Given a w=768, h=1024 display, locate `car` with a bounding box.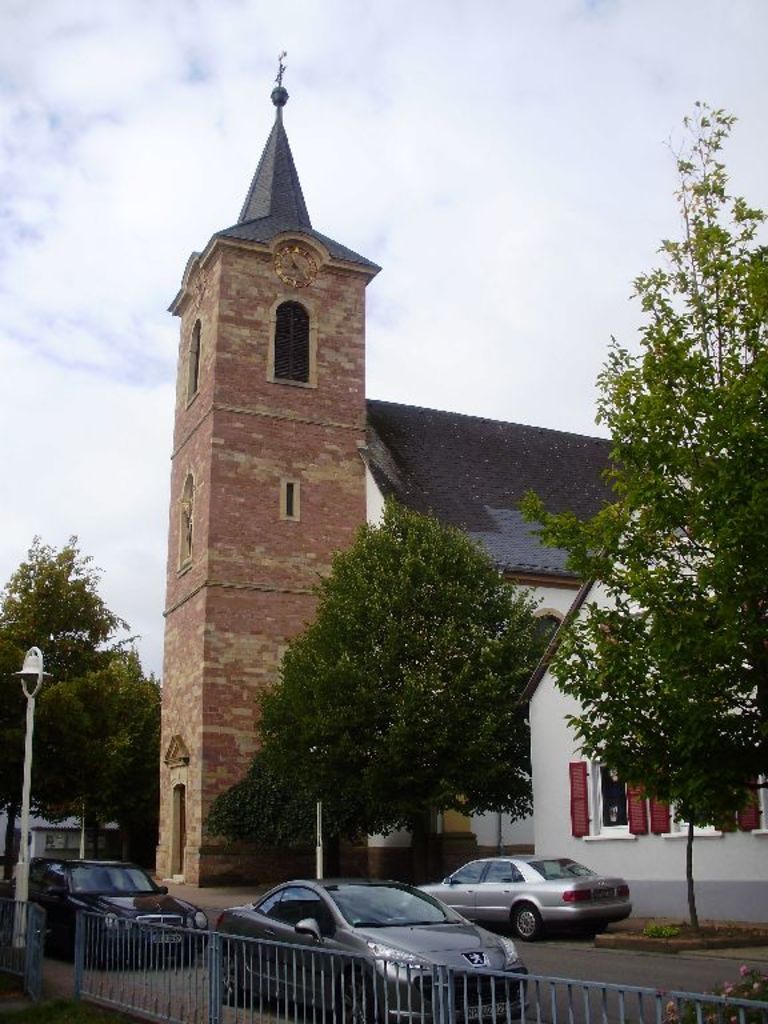
Located: (421,863,615,939).
